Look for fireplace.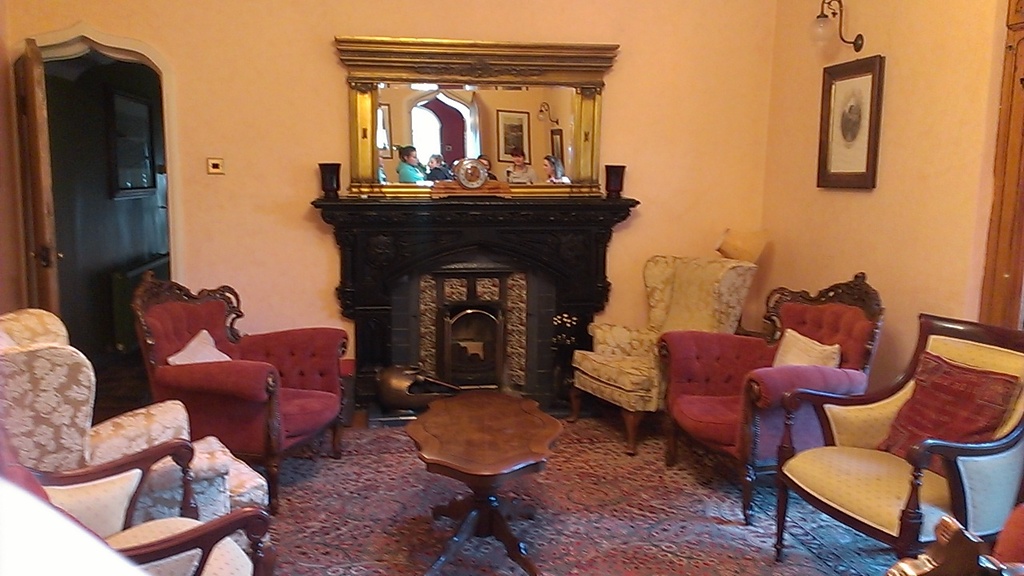
Found: box=[304, 190, 645, 427].
